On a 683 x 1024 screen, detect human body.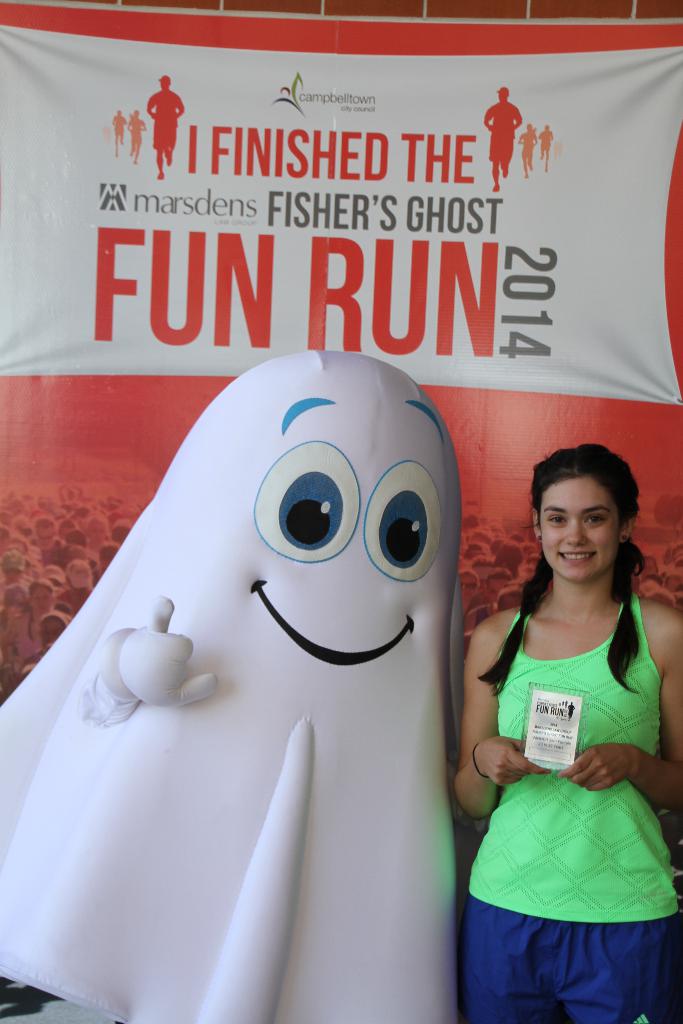
<bbox>491, 82, 520, 194</bbox>.
